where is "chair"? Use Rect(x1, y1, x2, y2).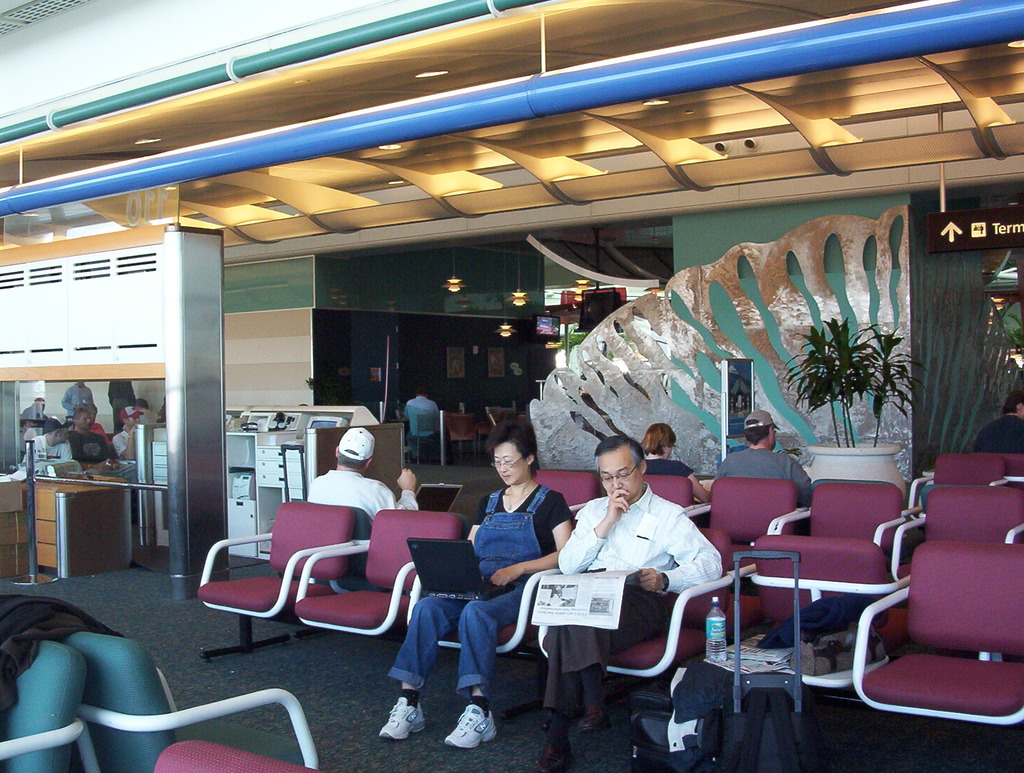
Rect(289, 495, 367, 600).
